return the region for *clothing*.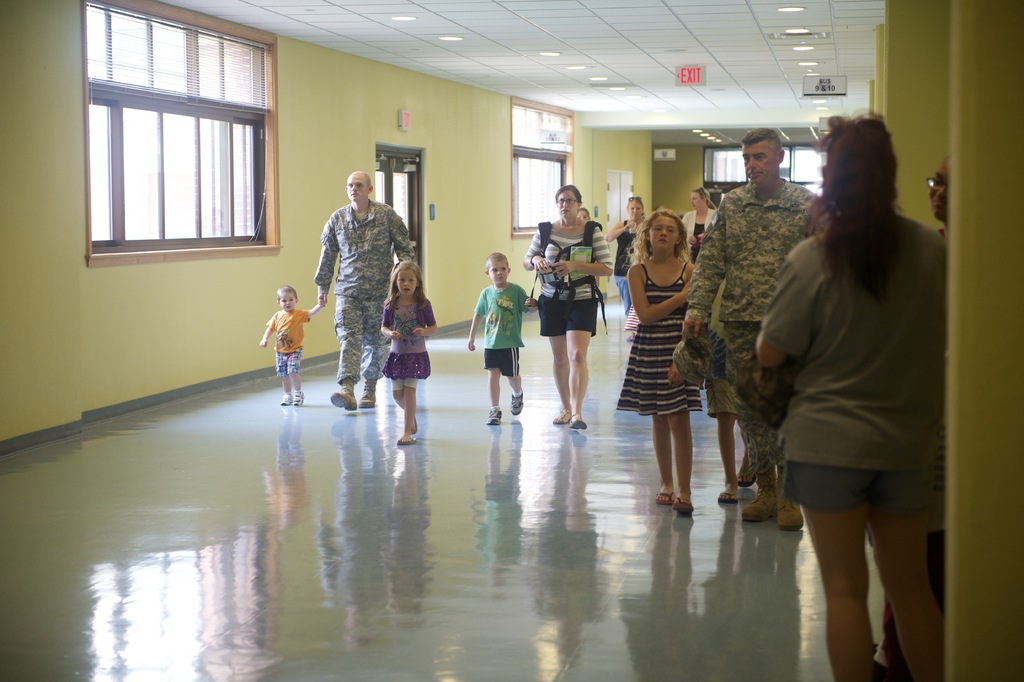
BBox(265, 306, 319, 385).
